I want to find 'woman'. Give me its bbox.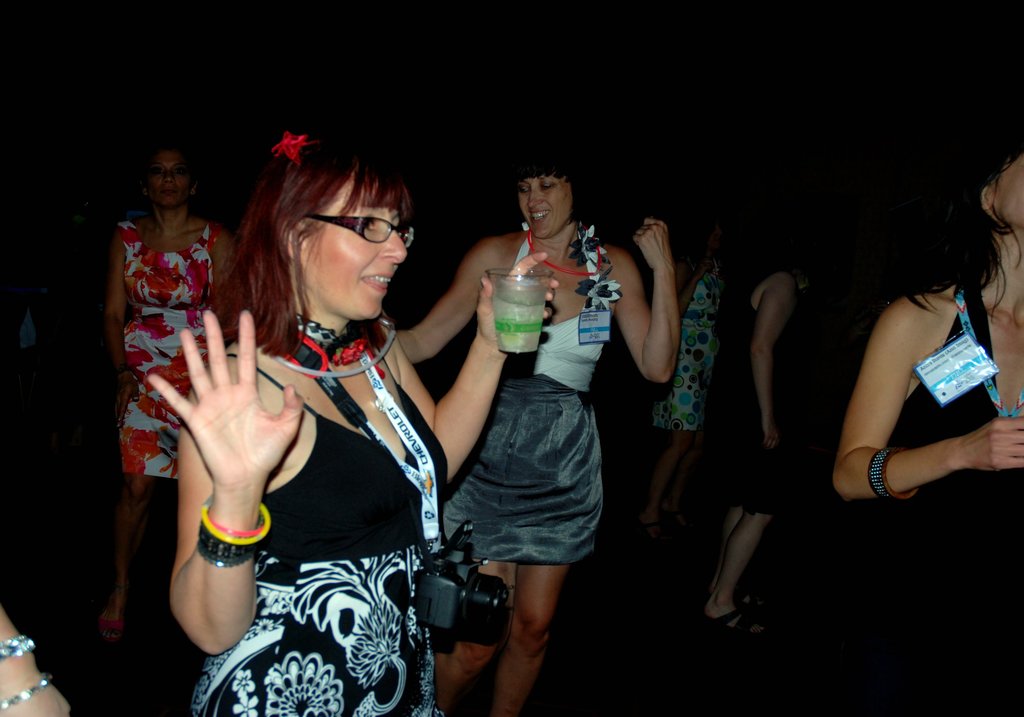
pyautogui.locateOnScreen(88, 129, 246, 648).
